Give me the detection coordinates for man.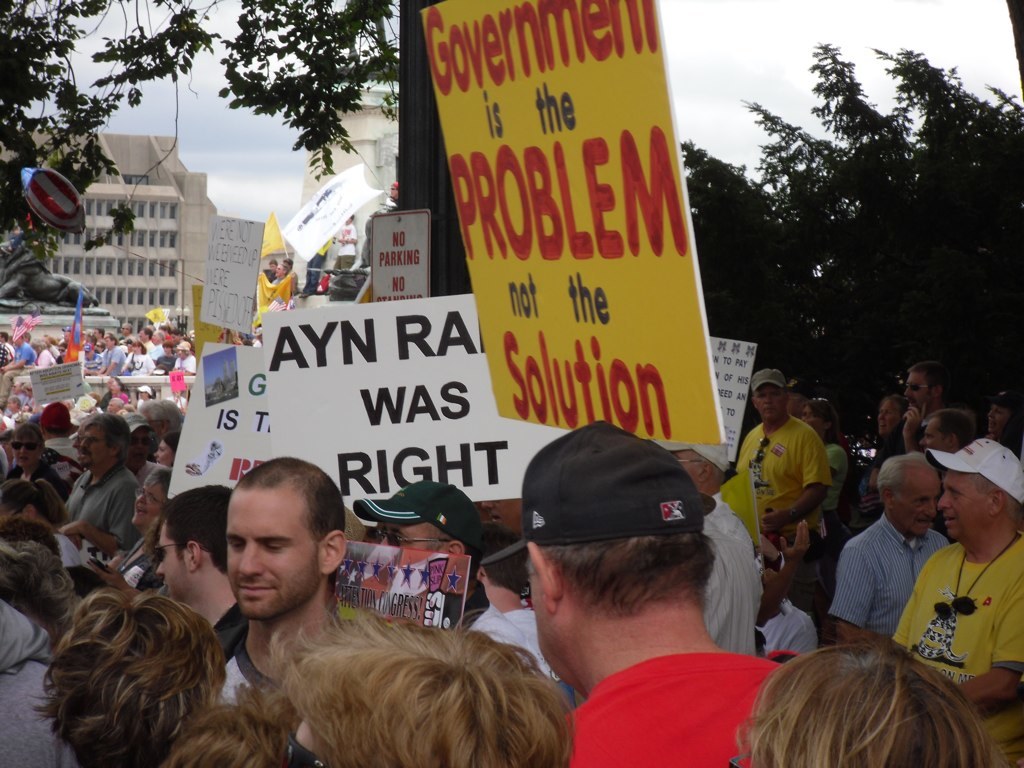
63,411,98,518.
